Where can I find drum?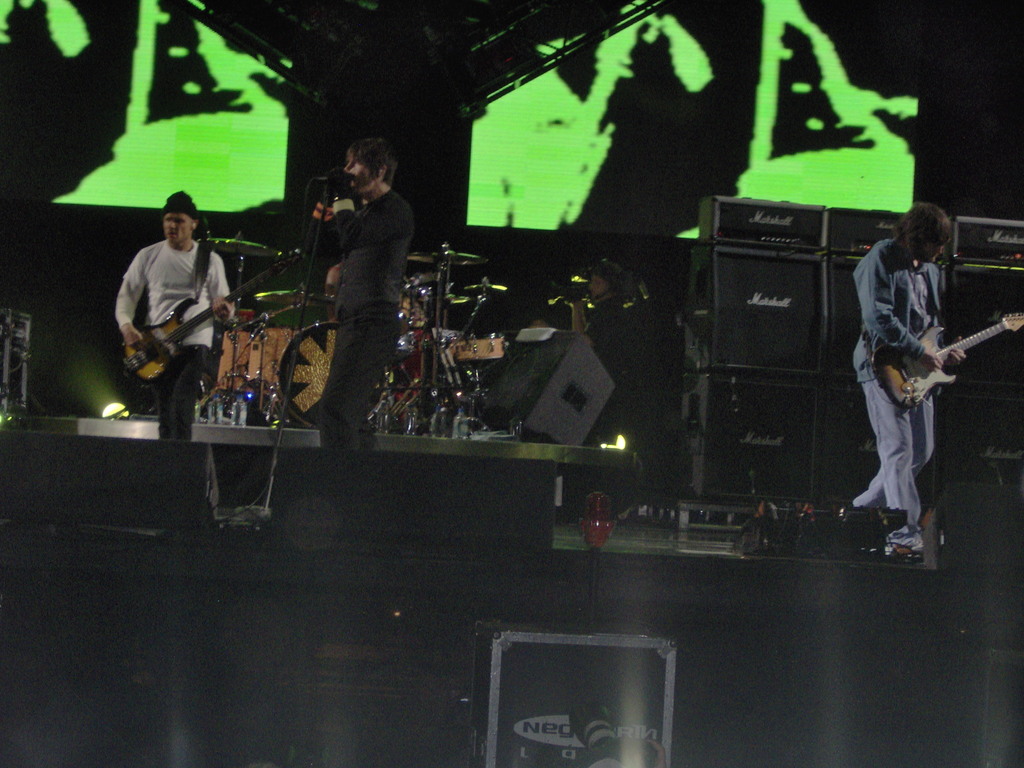
You can find it at (left=214, top=306, right=255, bottom=399).
